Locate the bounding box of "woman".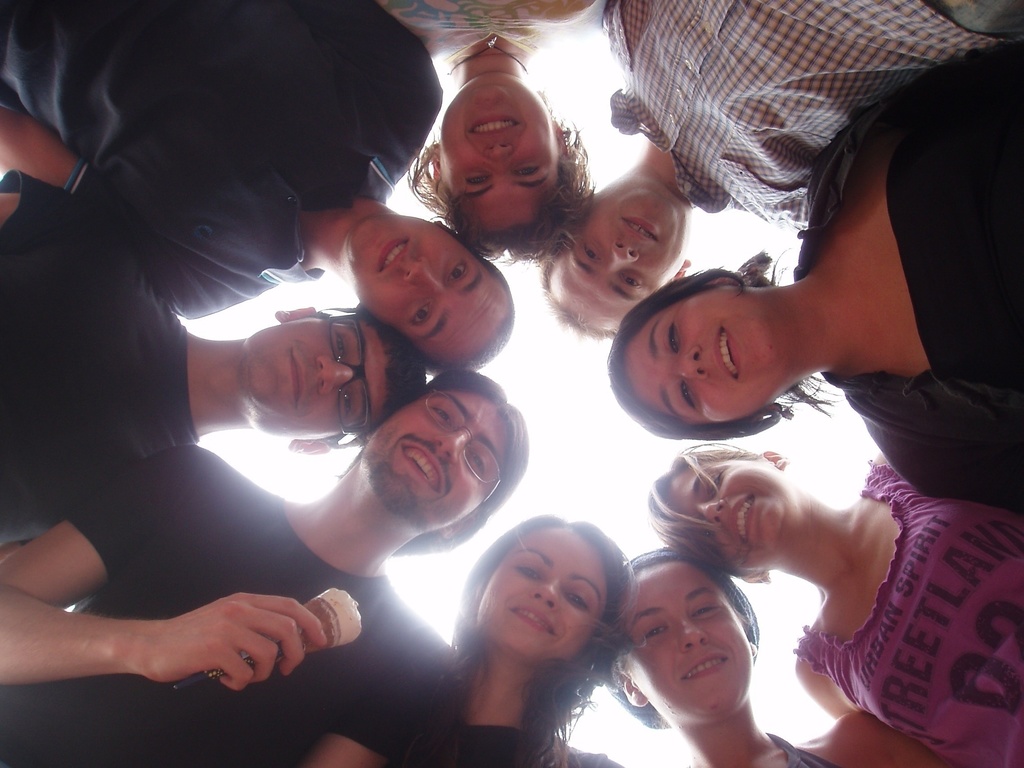
Bounding box: box=[620, 43, 1023, 512].
